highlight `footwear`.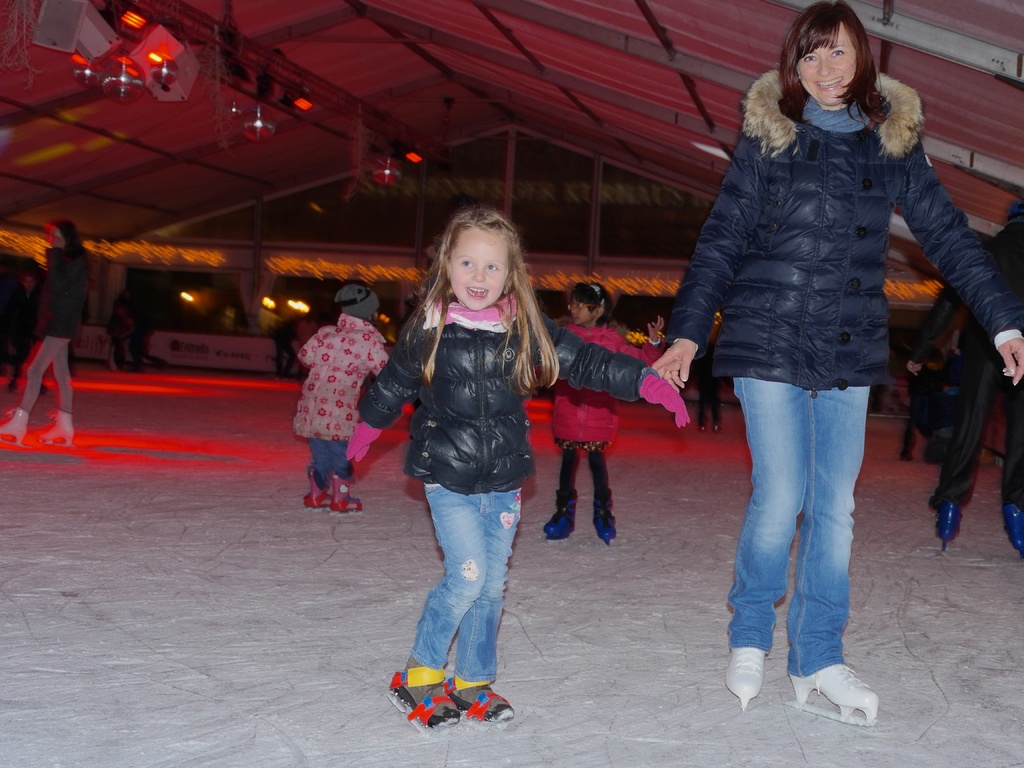
Highlighted region: 1002,501,1023,559.
